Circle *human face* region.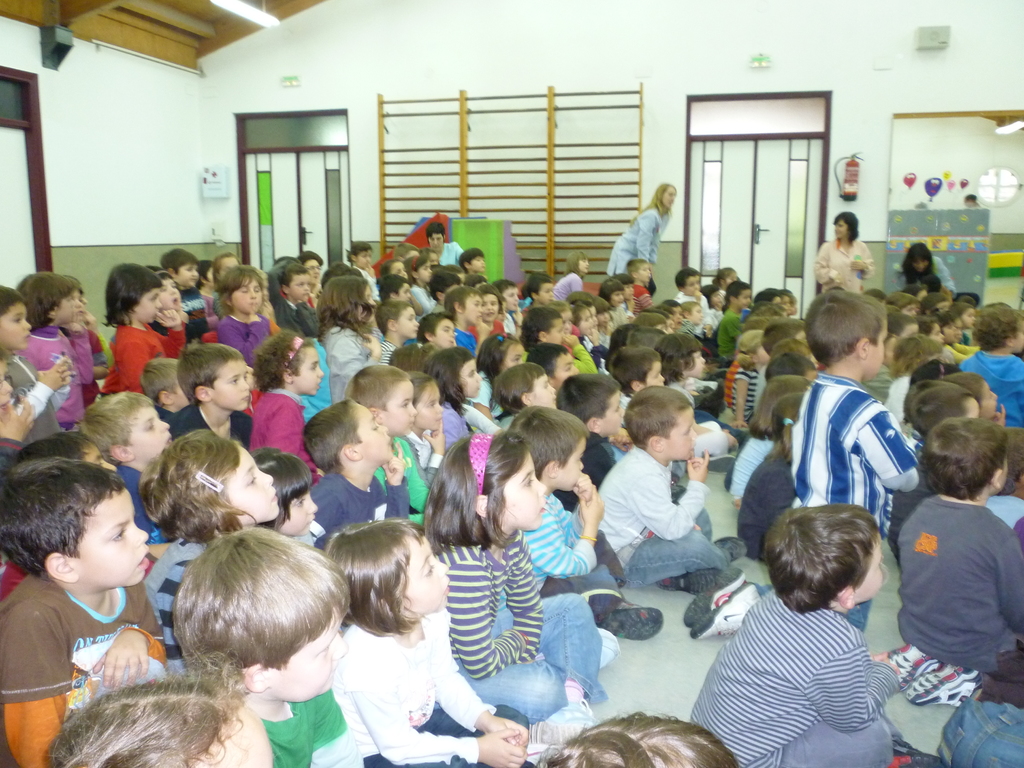
Region: l=598, t=390, r=627, b=439.
